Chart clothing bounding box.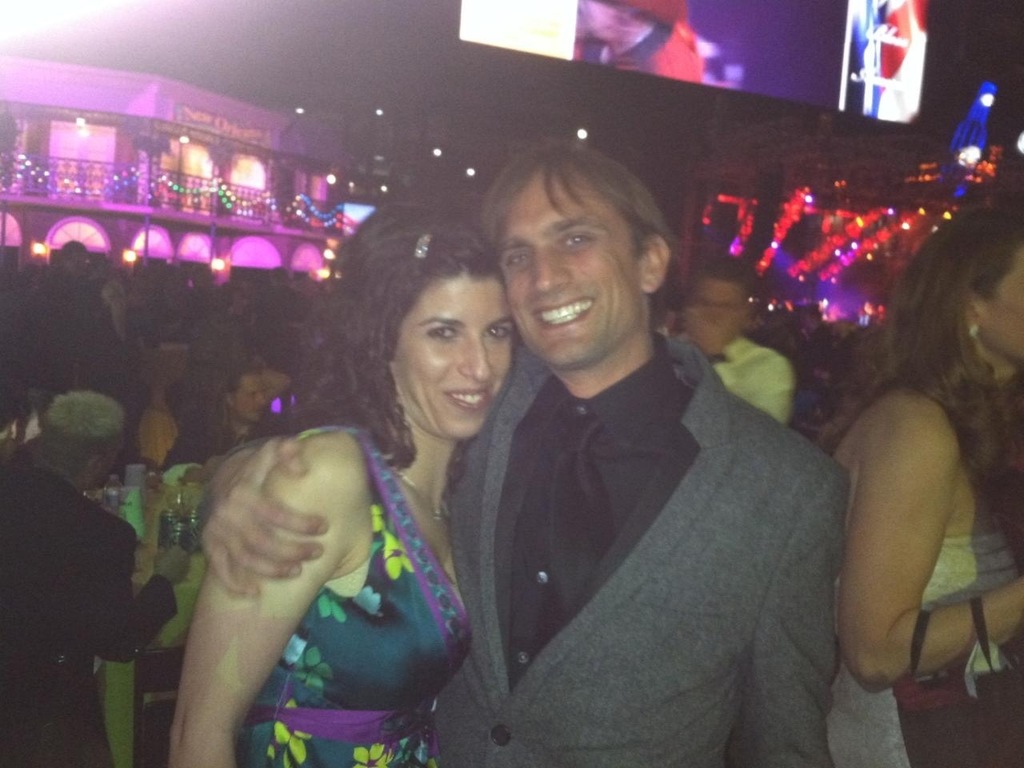
Charted: [x1=714, y1=342, x2=789, y2=426].
